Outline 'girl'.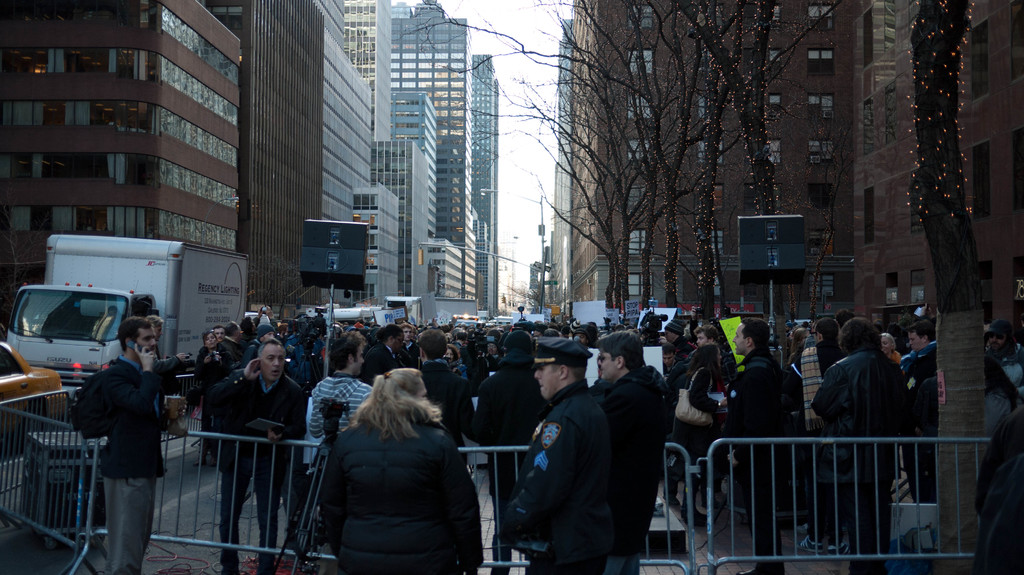
Outline: bbox(193, 328, 235, 464).
